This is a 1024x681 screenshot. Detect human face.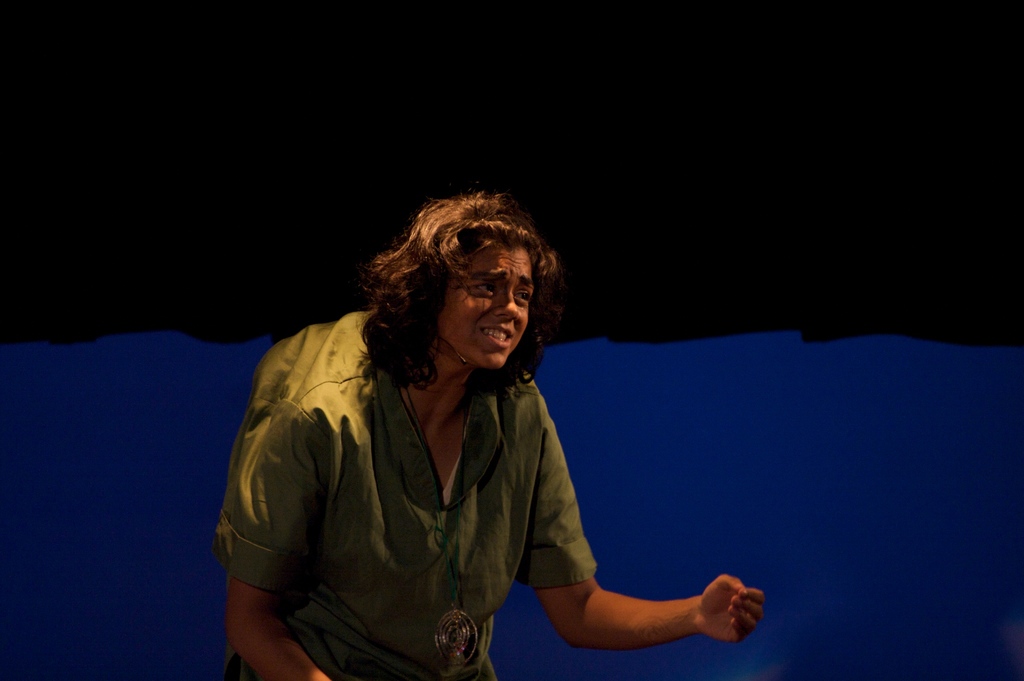
bbox=(433, 255, 545, 379).
